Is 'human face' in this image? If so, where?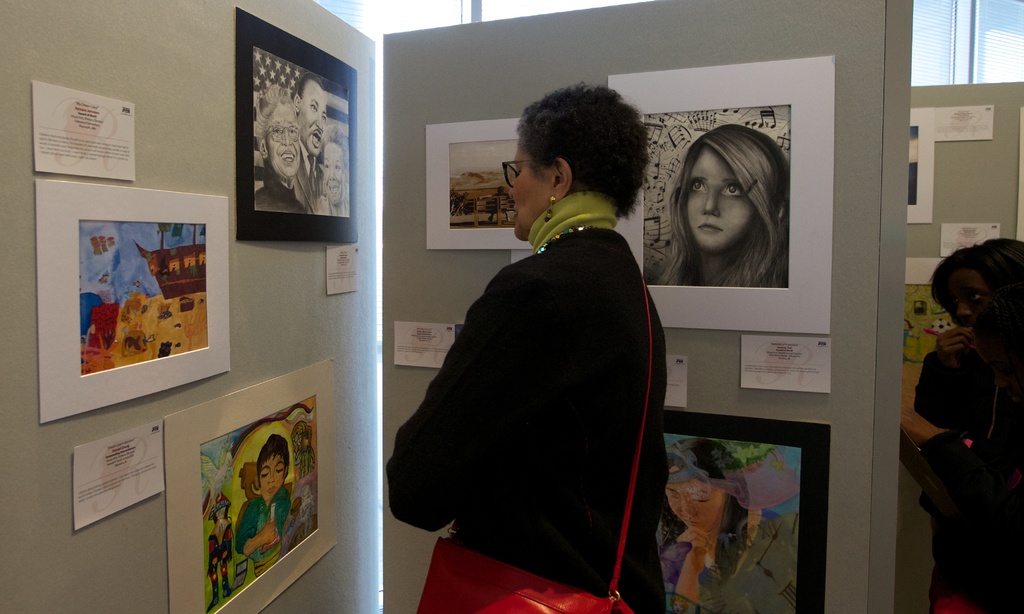
Yes, at [269,99,308,186].
